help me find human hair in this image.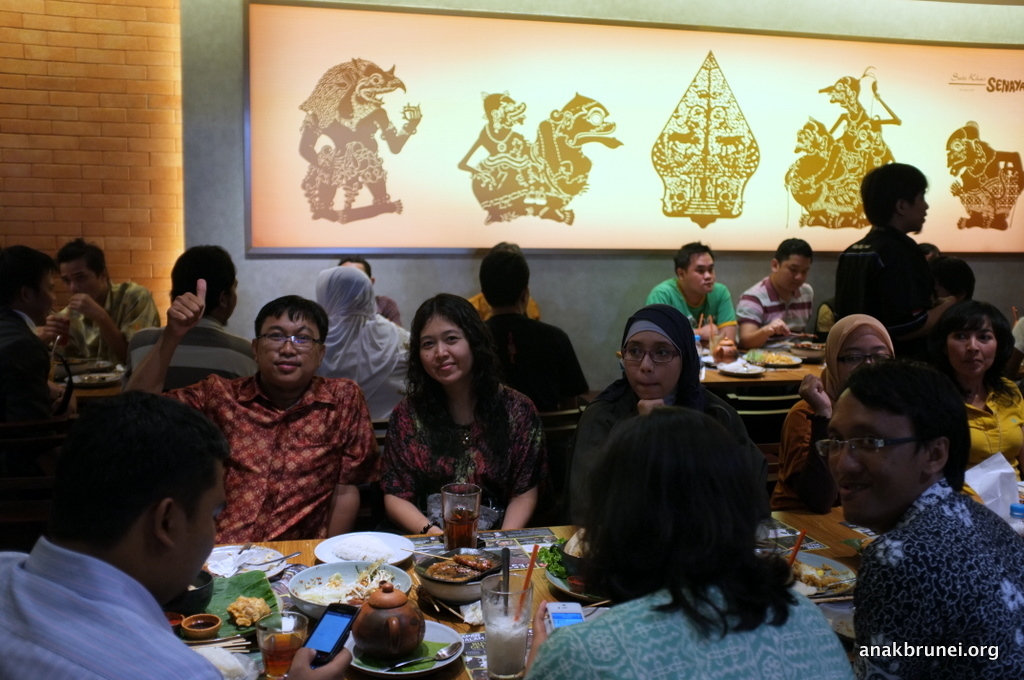
Found it: 852,357,962,506.
